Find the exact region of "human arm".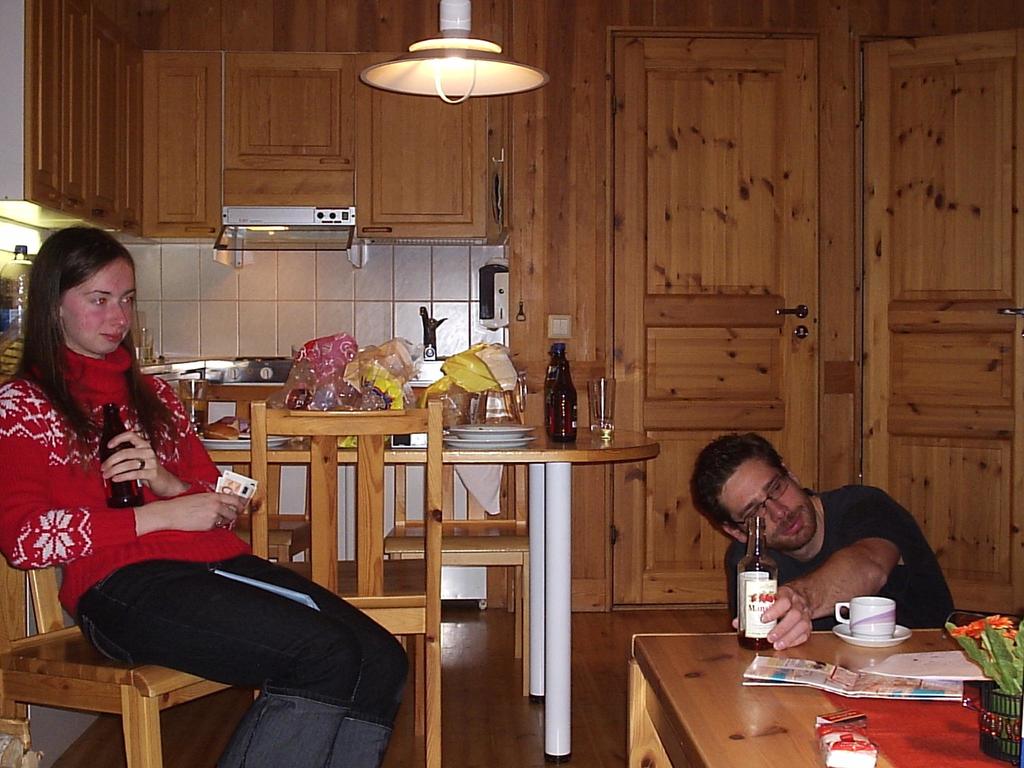
Exact region: region(102, 374, 223, 499).
